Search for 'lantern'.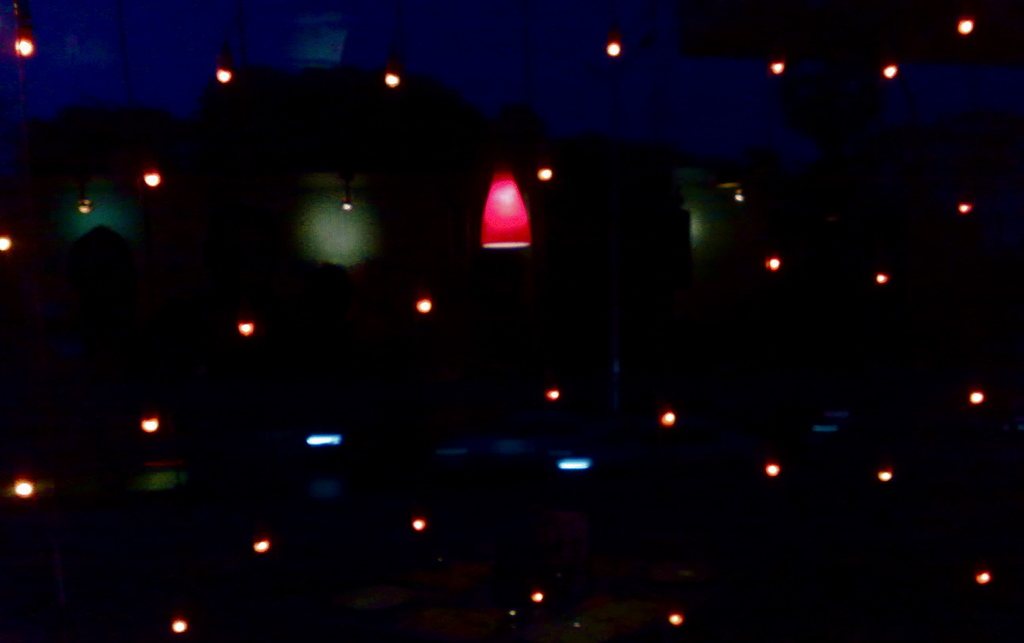
Found at left=770, top=56, right=787, bottom=76.
